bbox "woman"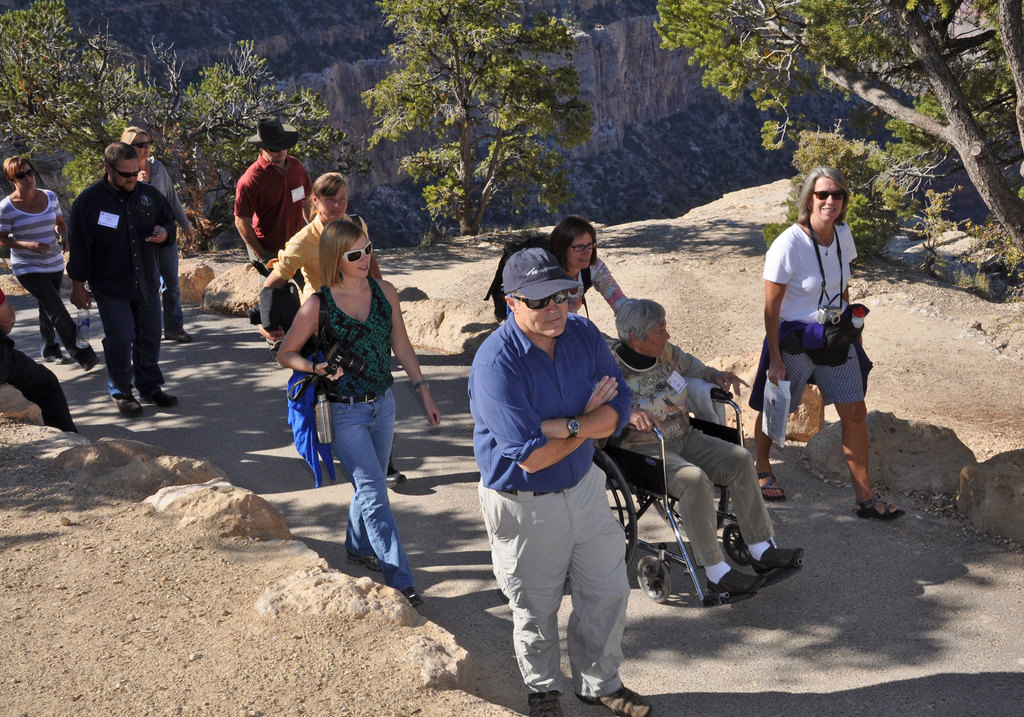
rect(544, 216, 630, 314)
